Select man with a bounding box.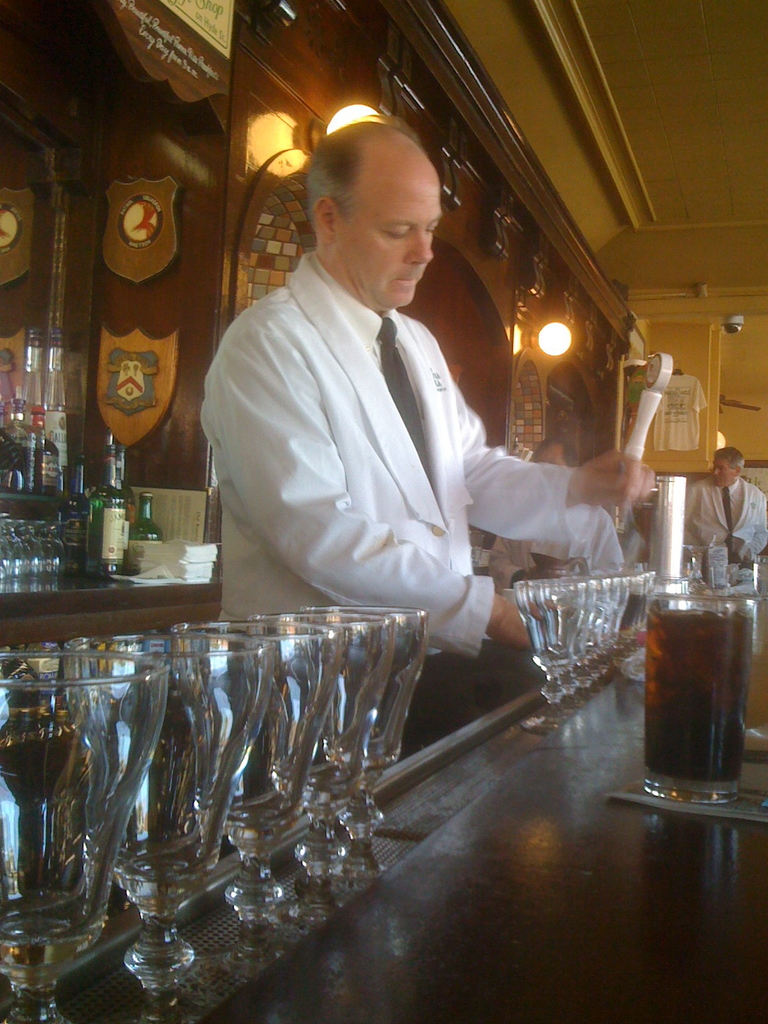
crop(682, 447, 764, 596).
